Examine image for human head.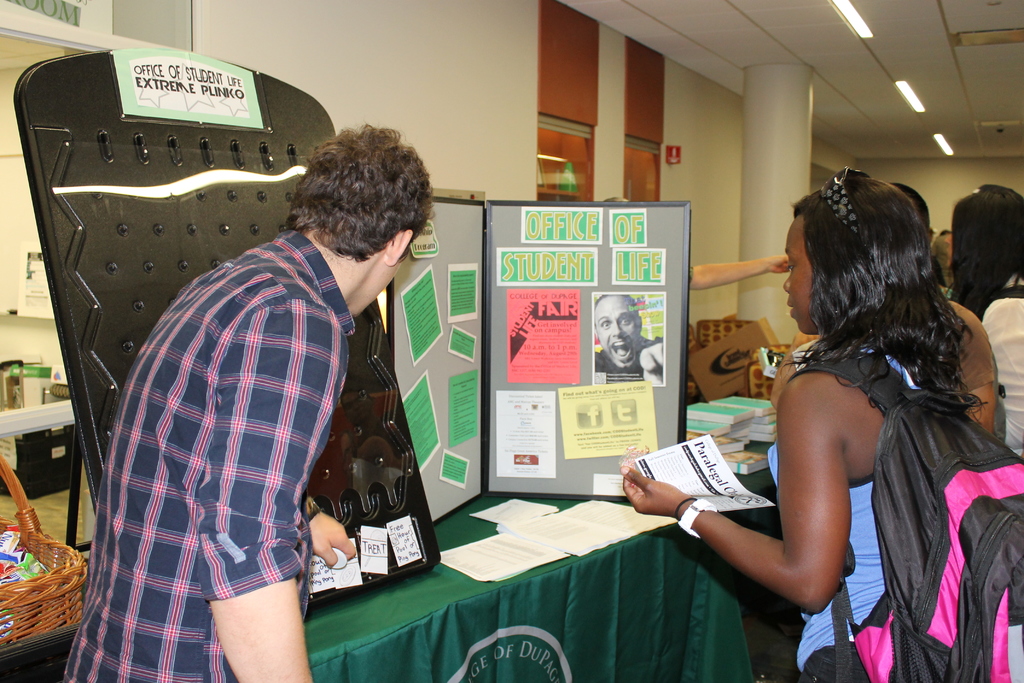
Examination result: [x1=785, y1=177, x2=925, y2=328].
